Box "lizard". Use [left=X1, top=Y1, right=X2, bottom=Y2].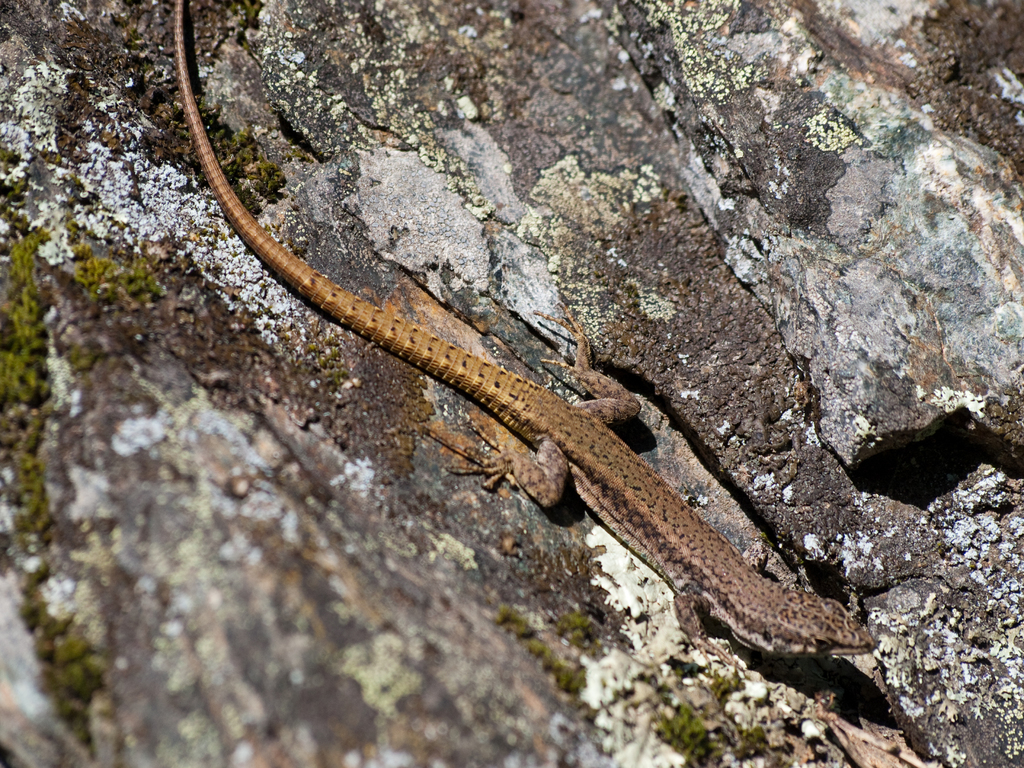
[left=179, top=132, right=891, bottom=703].
